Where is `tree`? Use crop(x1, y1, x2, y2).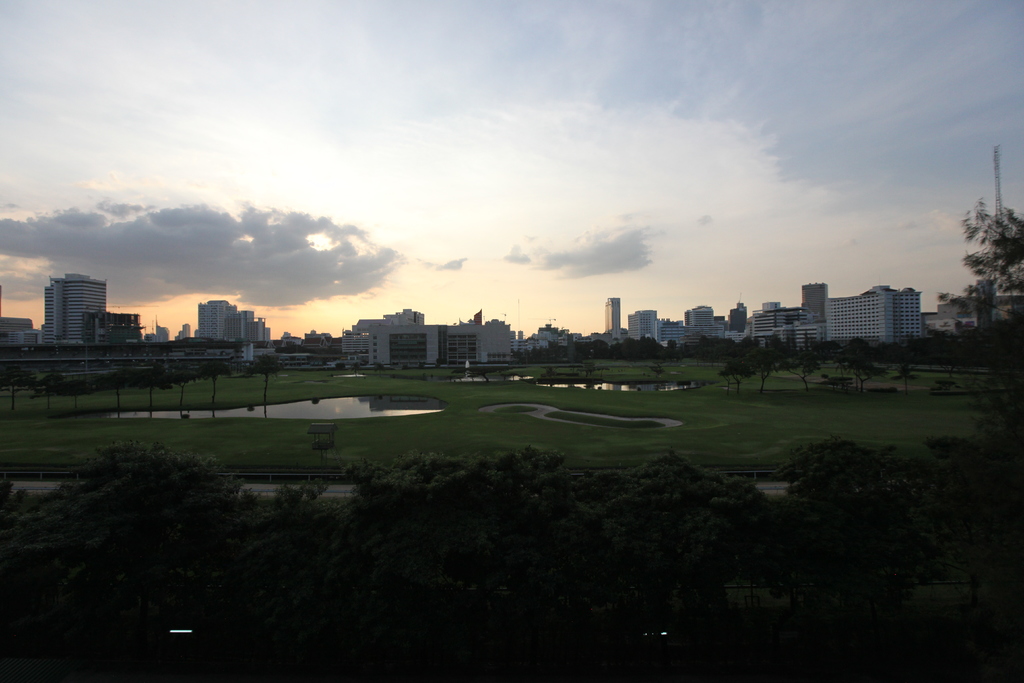
crop(350, 361, 362, 378).
